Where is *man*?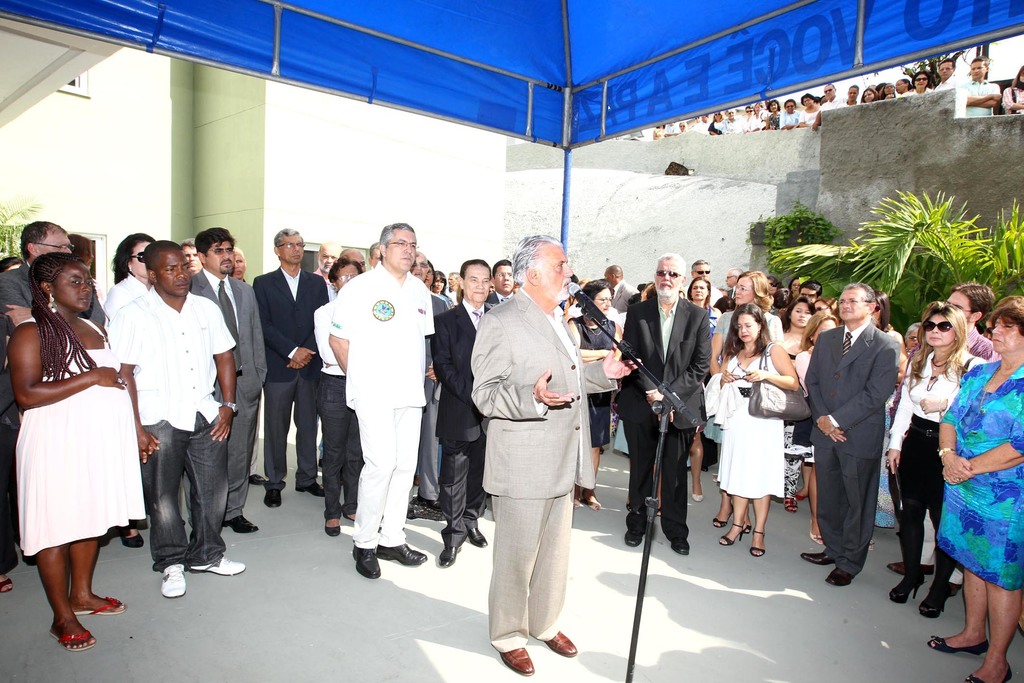
bbox(796, 279, 822, 304).
